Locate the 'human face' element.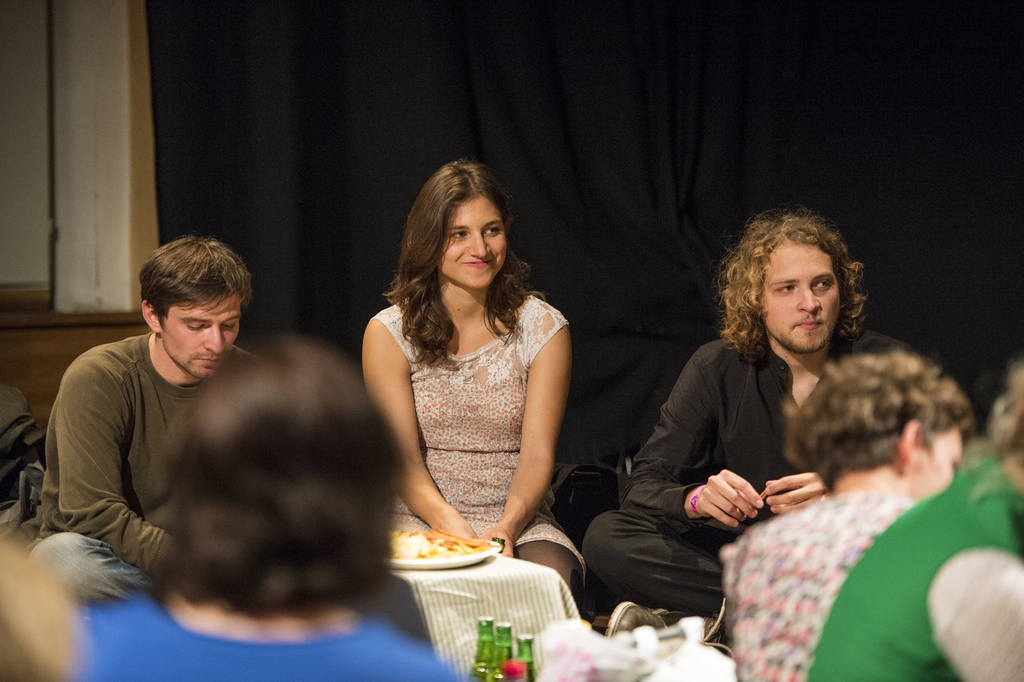
Element bbox: l=922, t=422, r=967, b=488.
